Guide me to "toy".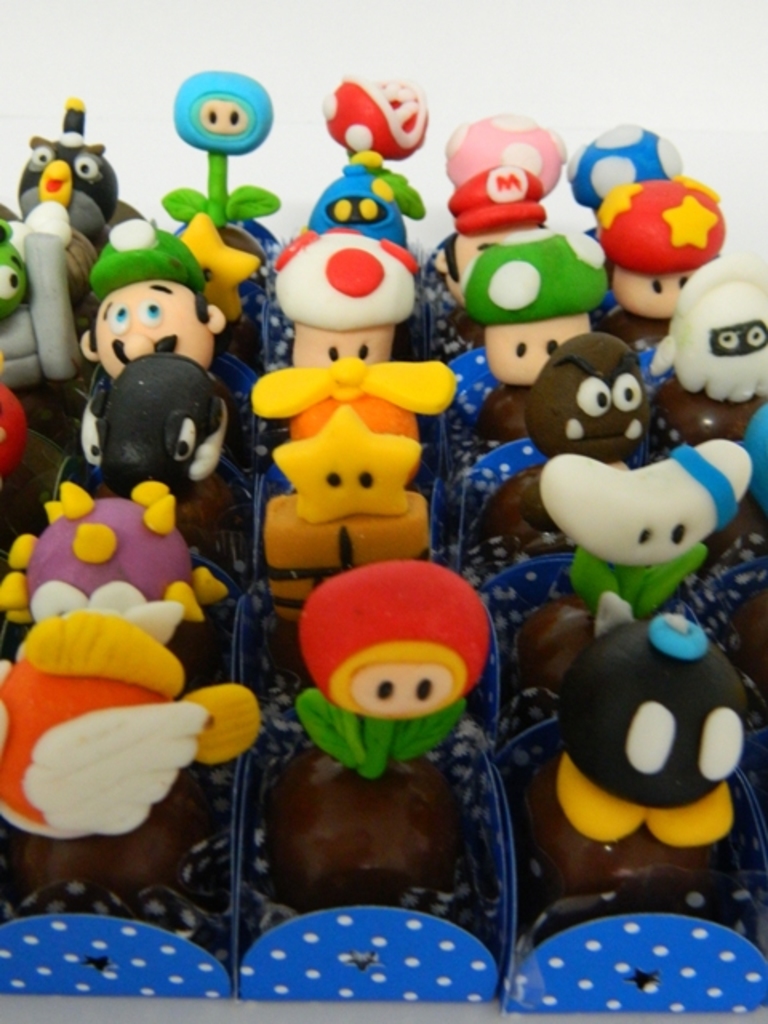
Guidance: rect(0, 606, 259, 882).
